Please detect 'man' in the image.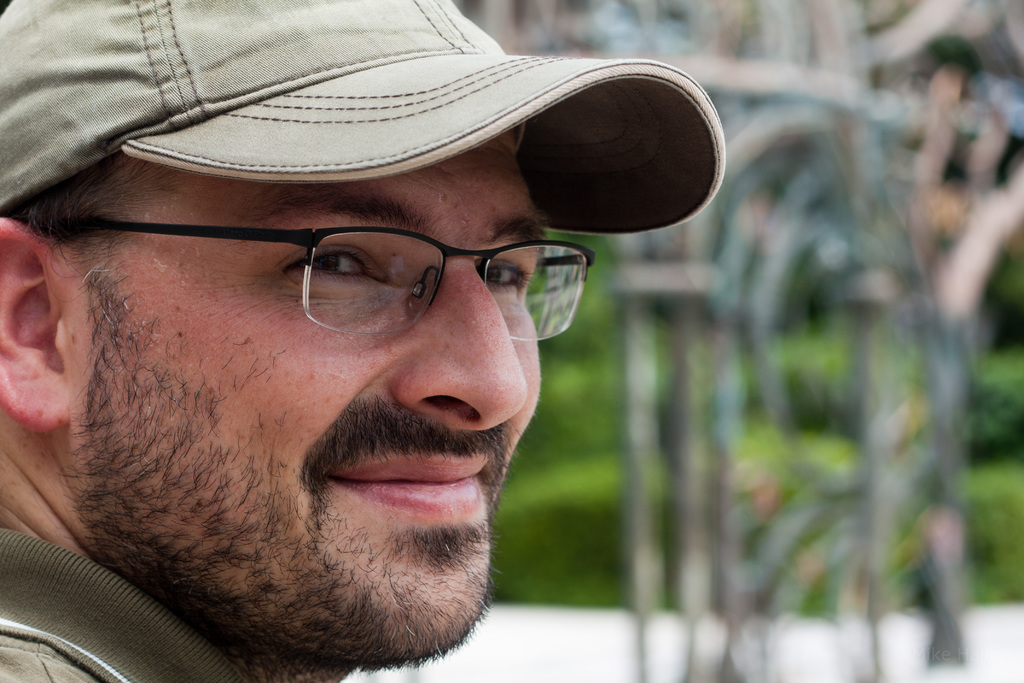
detection(0, 59, 748, 675).
